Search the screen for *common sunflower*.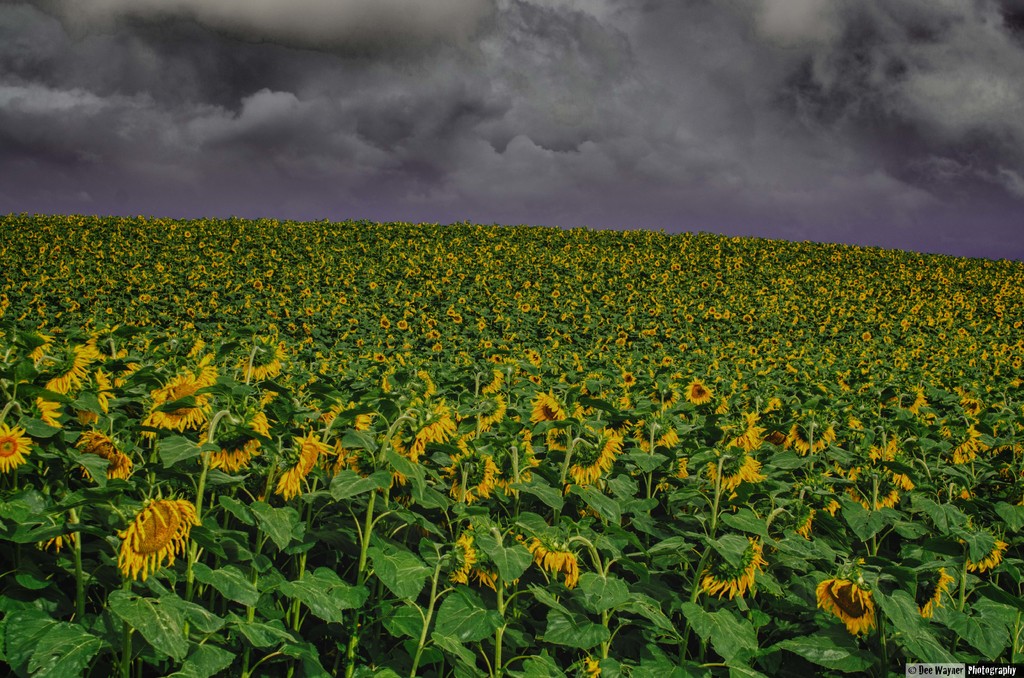
Found at [709,456,762,488].
